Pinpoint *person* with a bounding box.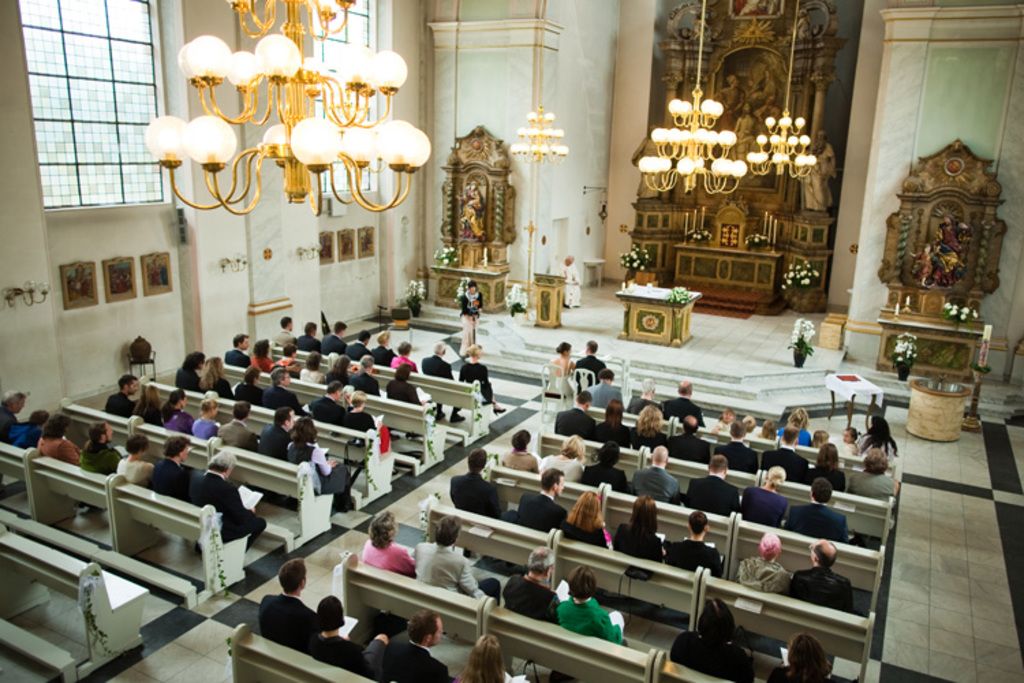
<box>455,449,509,527</box>.
